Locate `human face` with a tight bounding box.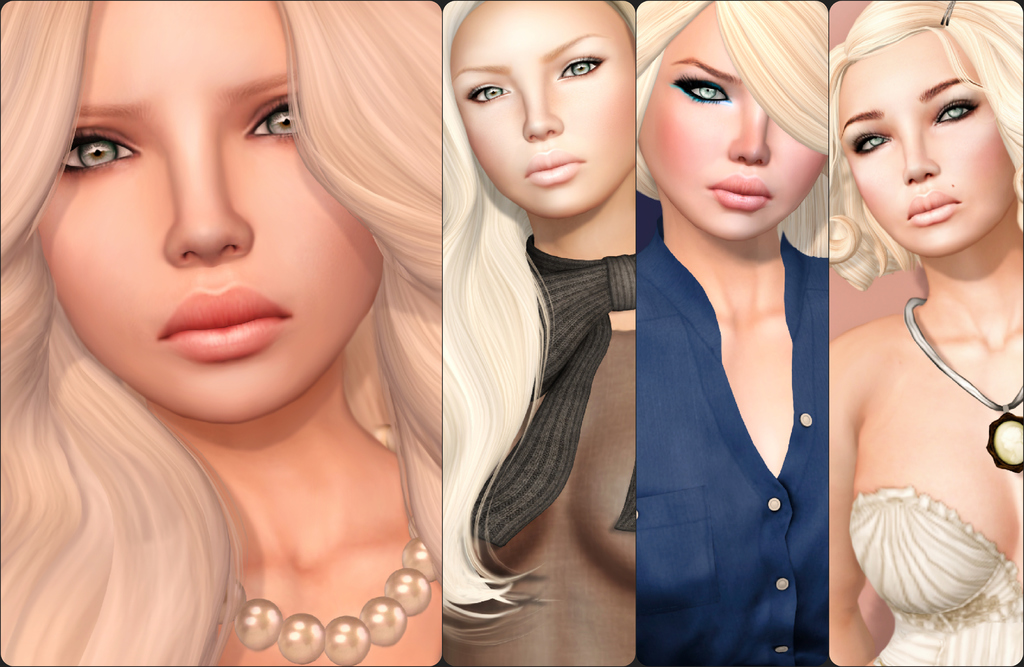
449 0 635 211.
